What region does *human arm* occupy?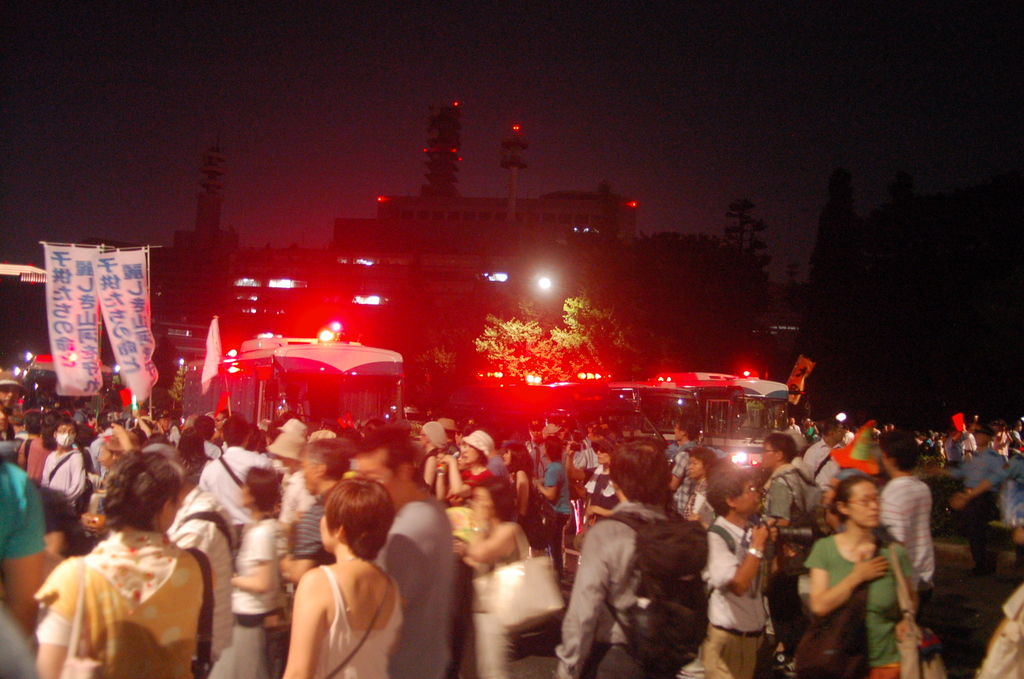
region(762, 479, 793, 528).
